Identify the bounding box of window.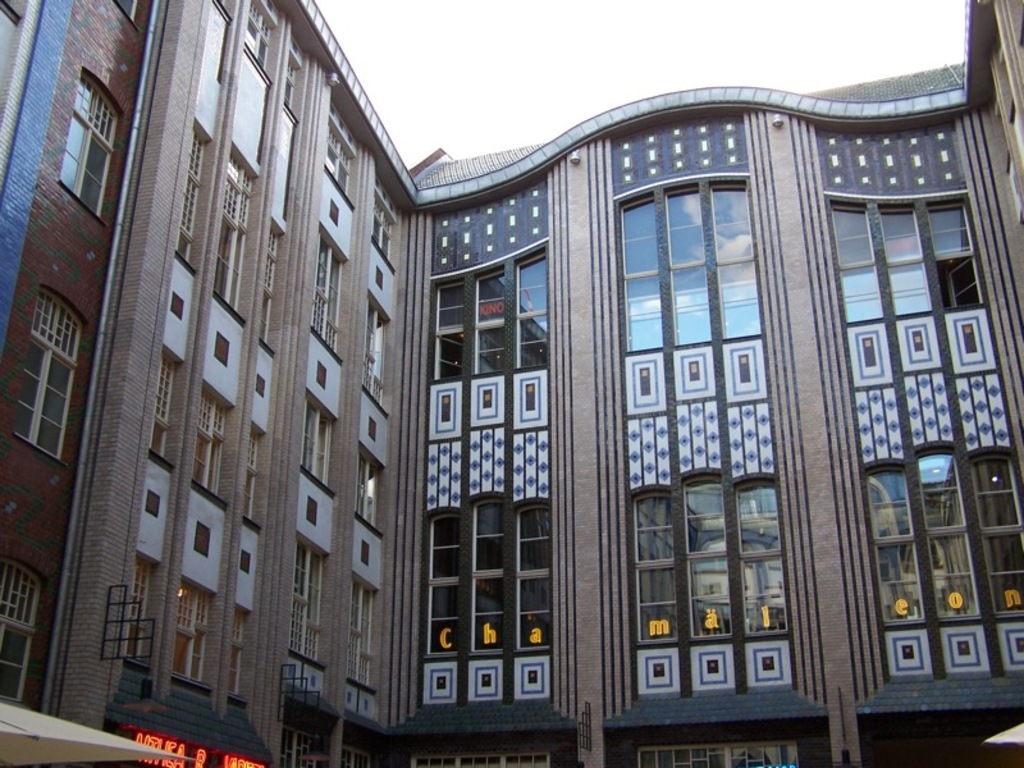
{"left": 422, "top": 494, "right": 559, "bottom": 655}.
